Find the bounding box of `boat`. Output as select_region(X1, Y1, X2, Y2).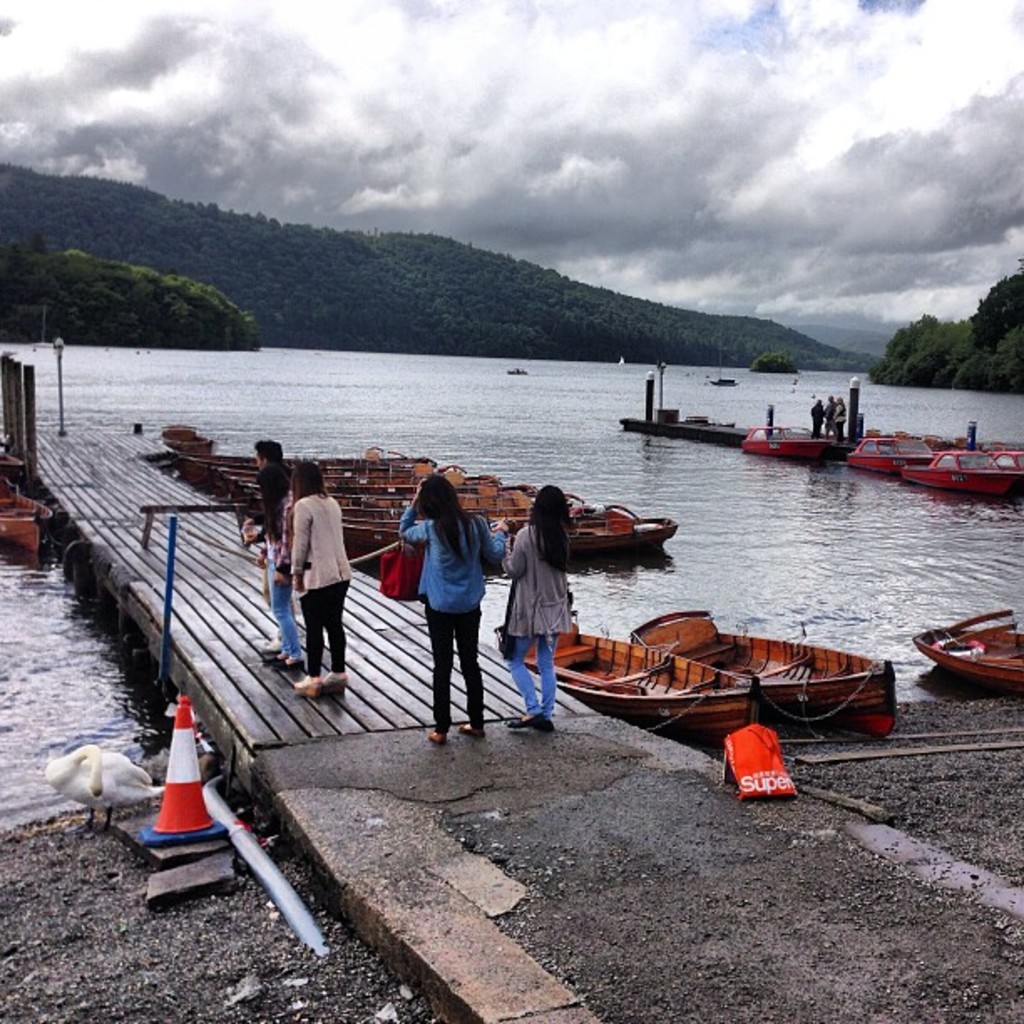
select_region(741, 412, 840, 463).
